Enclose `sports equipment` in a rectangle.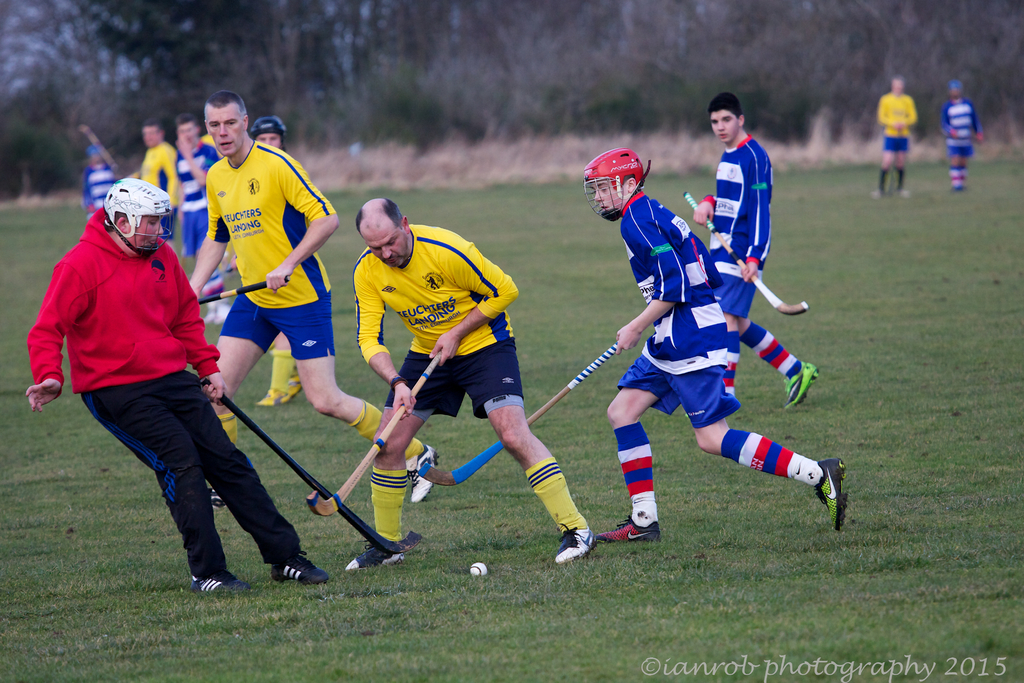
{"left": 415, "top": 336, "right": 618, "bottom": 486}.
